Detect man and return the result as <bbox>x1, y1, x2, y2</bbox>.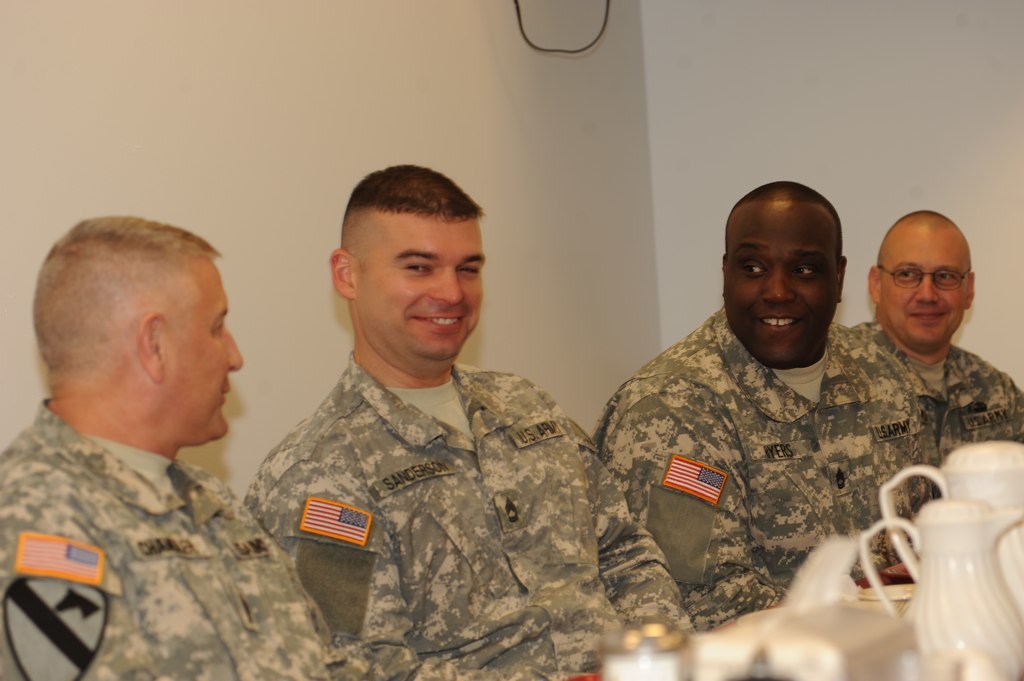
<bbox>0, 212, 392, 680</bbox>.
